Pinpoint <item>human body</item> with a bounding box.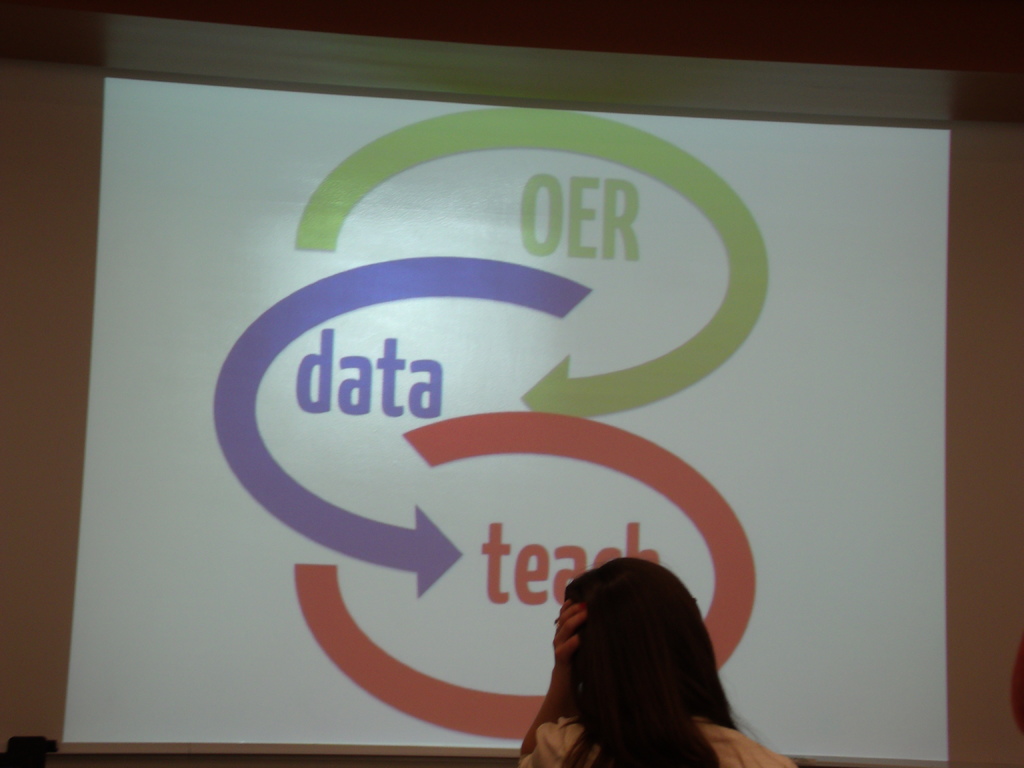
bbox(465, 557, 782, 767).
